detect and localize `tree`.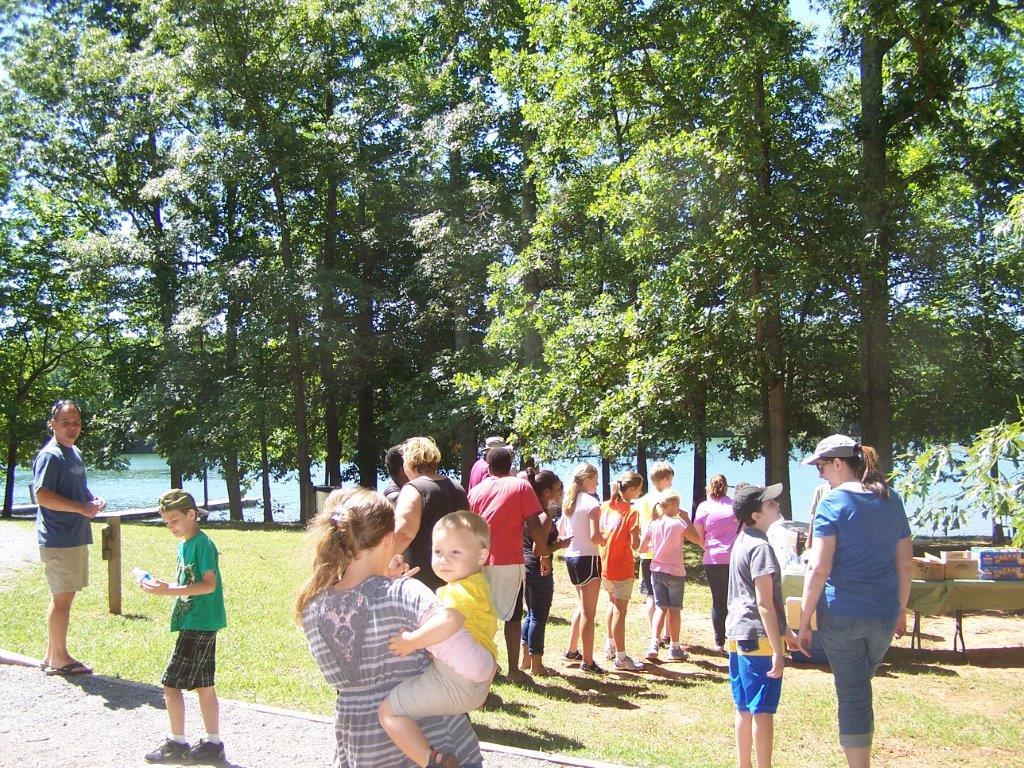
Localized at l=116, t=0, r=265, b=524.
